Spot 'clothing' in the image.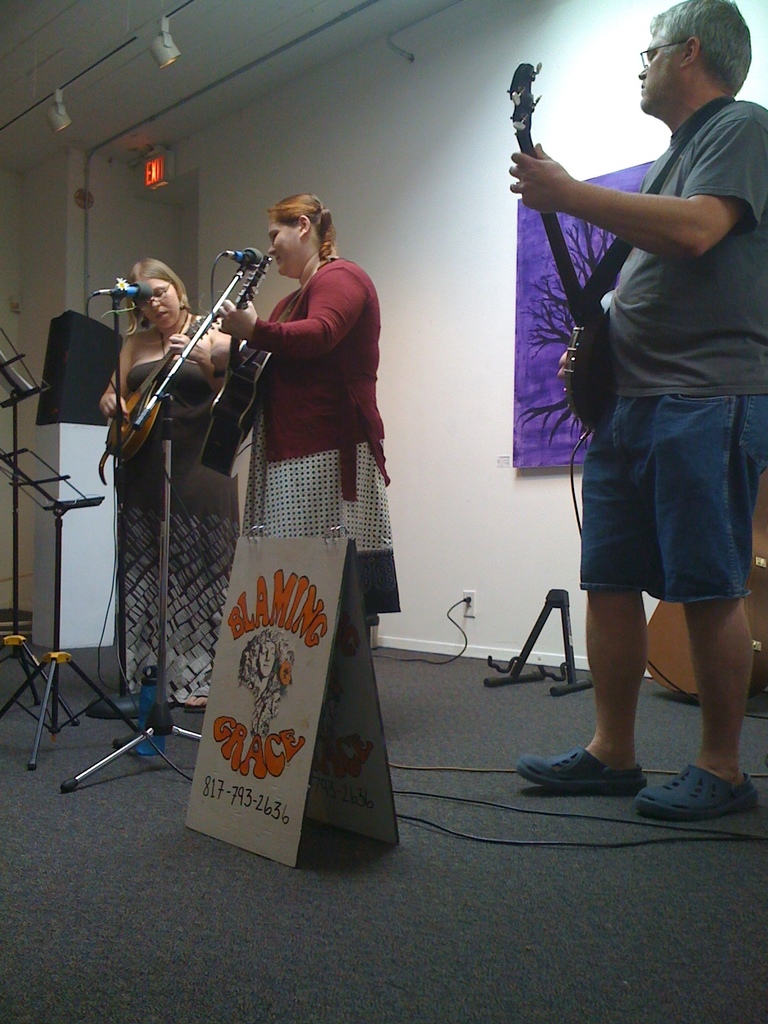
'clothing' found at (x1=241, y1=258, x2=401, y2=637).
